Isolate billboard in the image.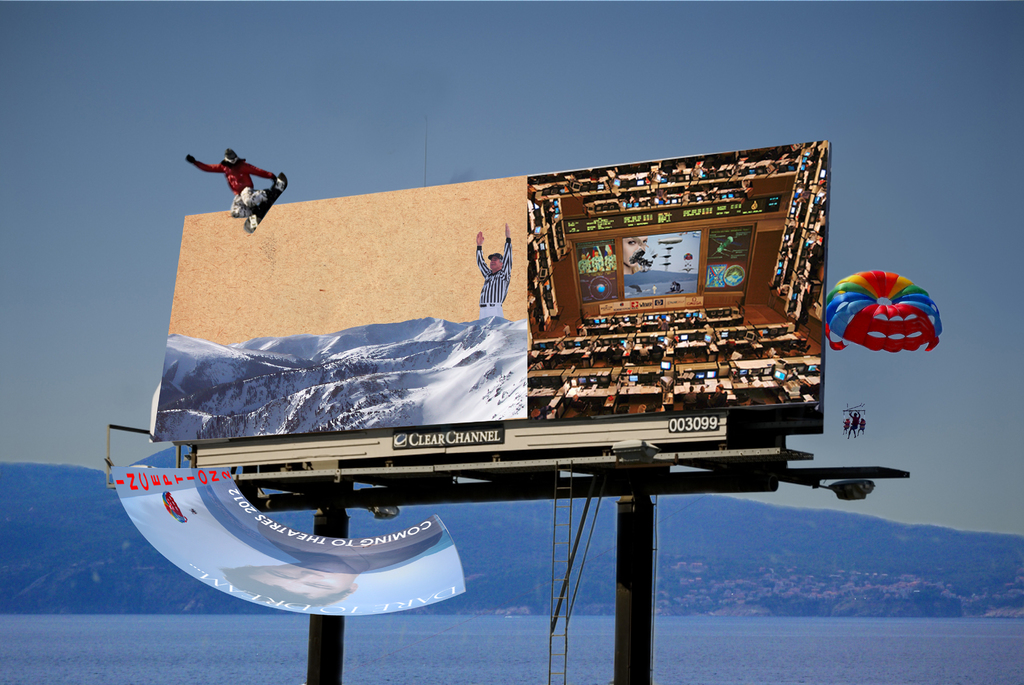
Isolated region: box=[150, 141, 831, 437].
